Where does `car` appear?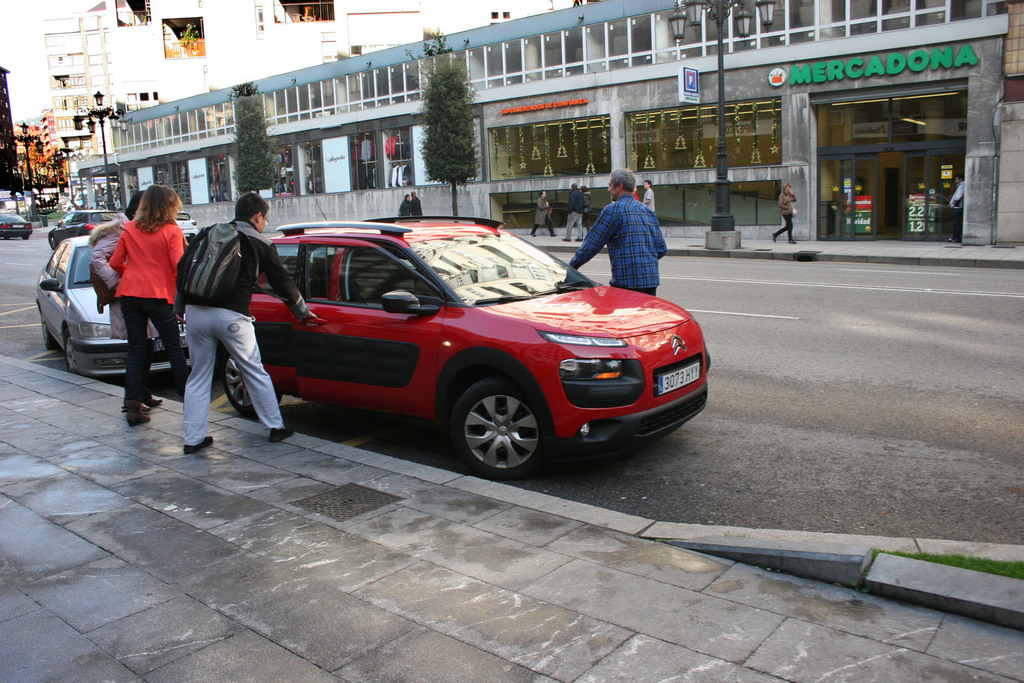
Appears at 60 195 73 212.
